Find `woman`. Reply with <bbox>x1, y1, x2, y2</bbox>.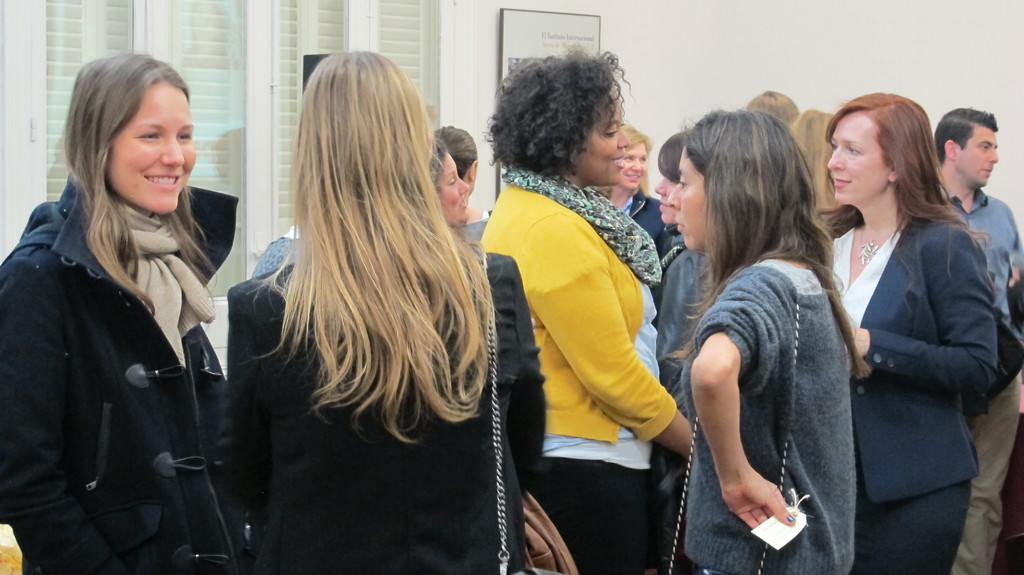
<bbox>237, 44, 516, 574</bbox>.
